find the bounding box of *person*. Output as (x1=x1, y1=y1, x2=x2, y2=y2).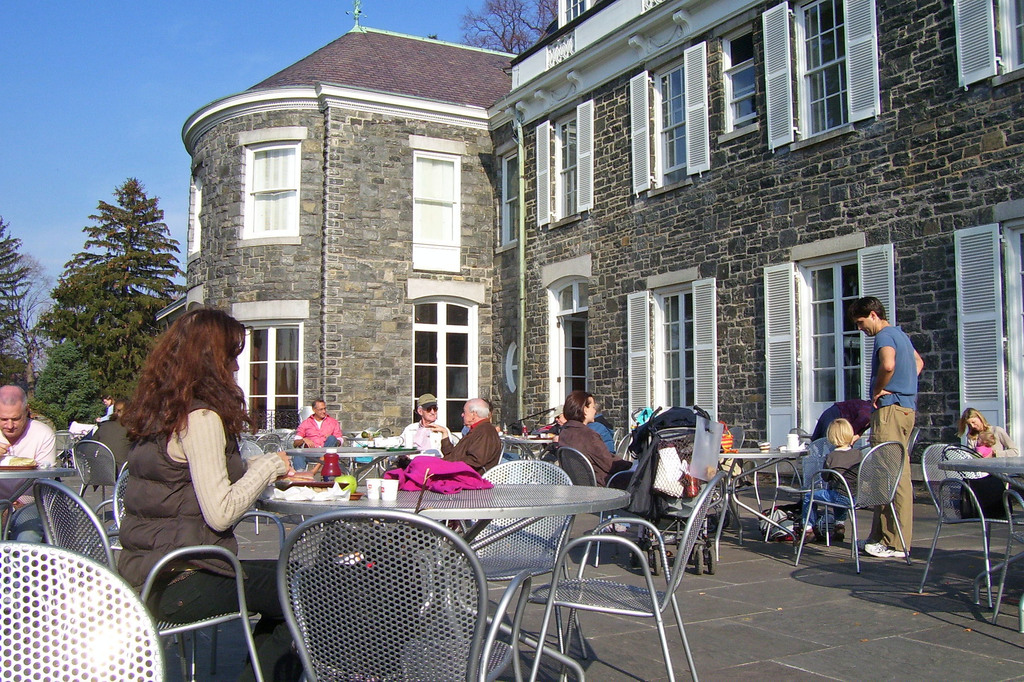
(x1=805, y1=419, x2=846, y2=537).
